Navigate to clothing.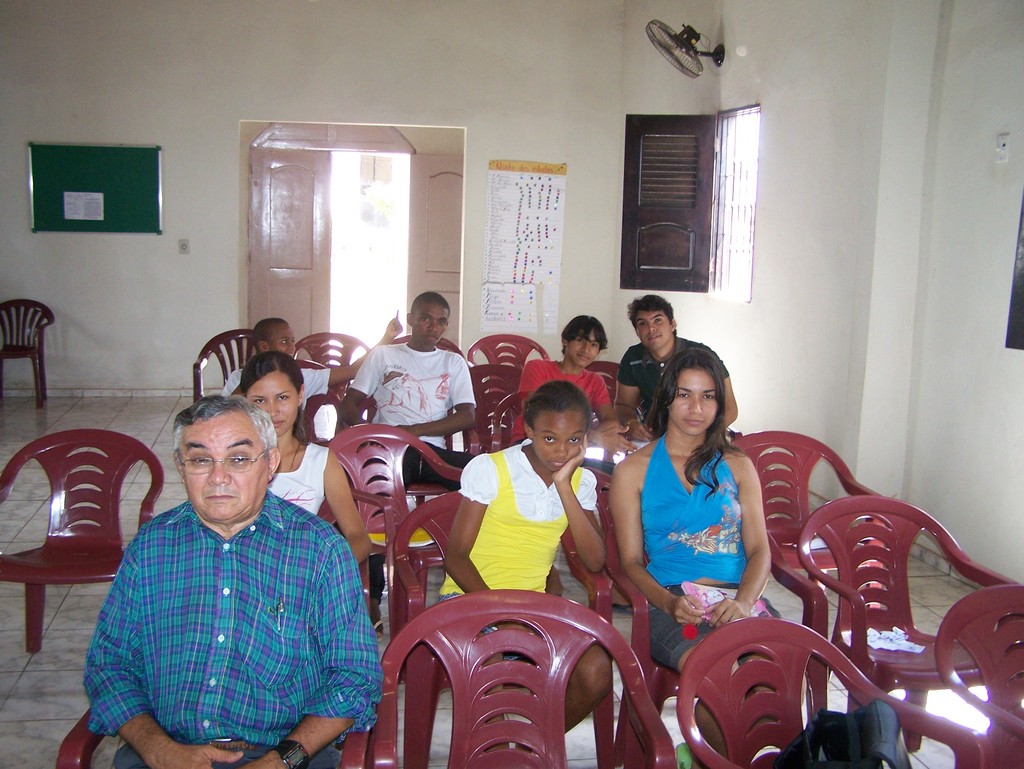
Navigation target: <bbox>609, 330, 723, 436</bbox>.
